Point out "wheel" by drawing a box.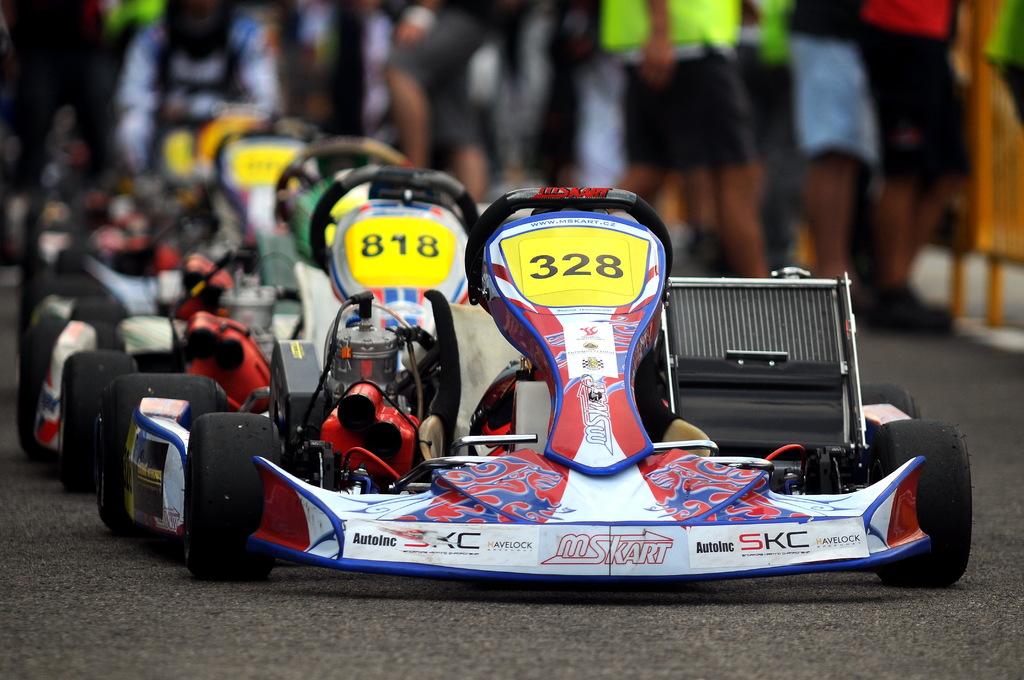
184, 413, 282, 580.
